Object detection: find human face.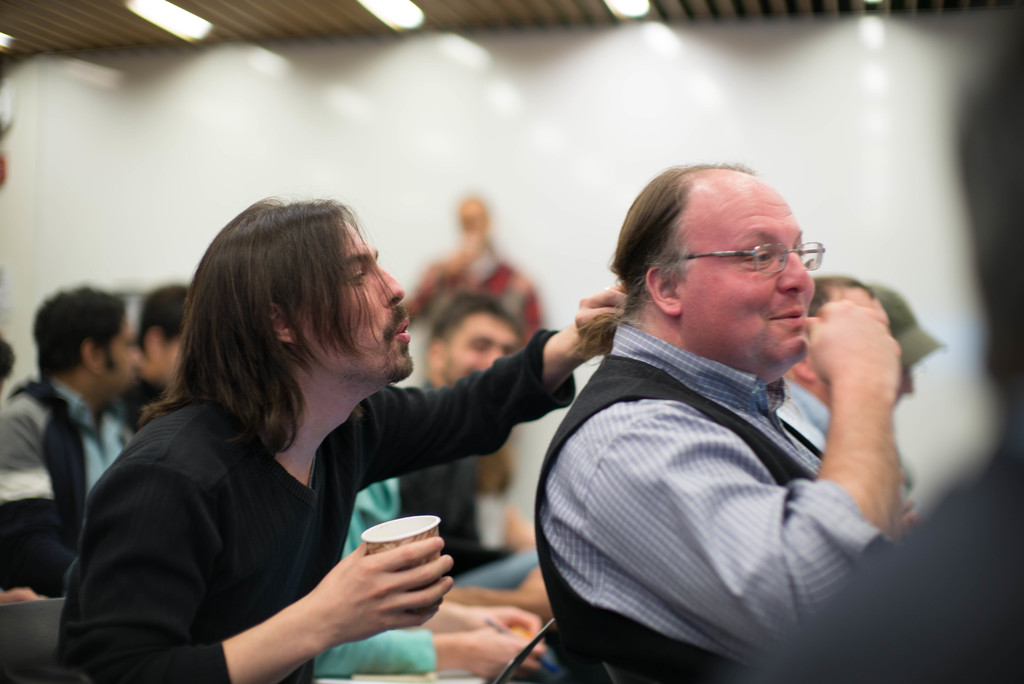
x1=445, y1=304, x2=525, y2=386.
